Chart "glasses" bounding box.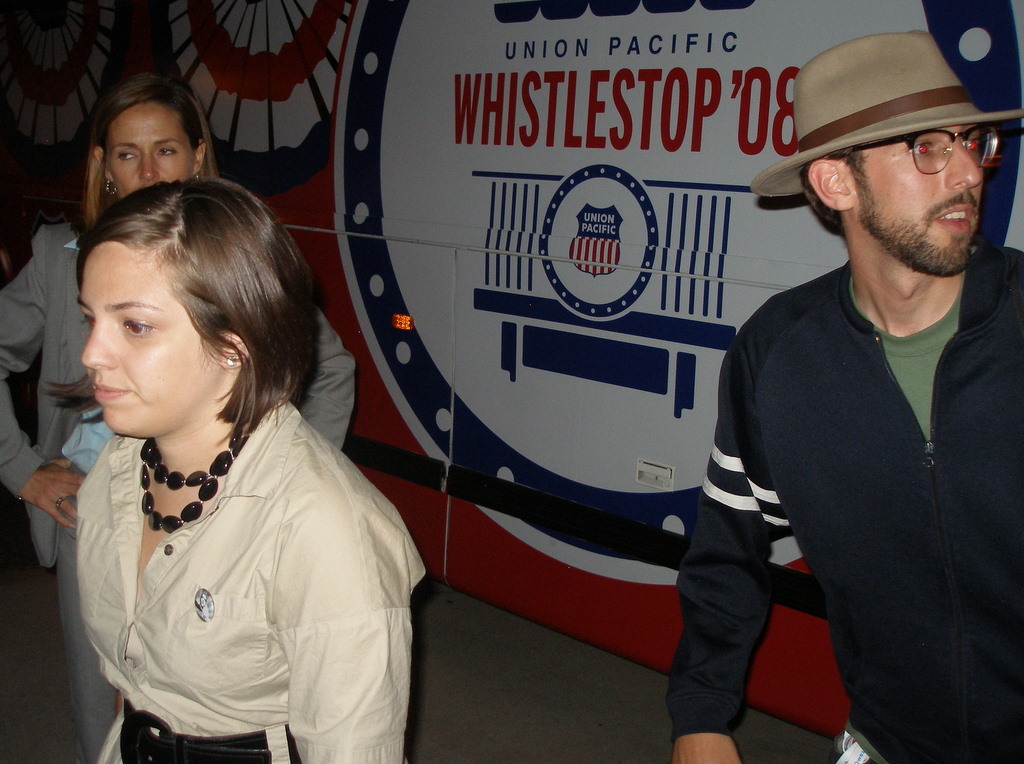
Charted: x1=843 y1=124 x2=1008 y2=173.
